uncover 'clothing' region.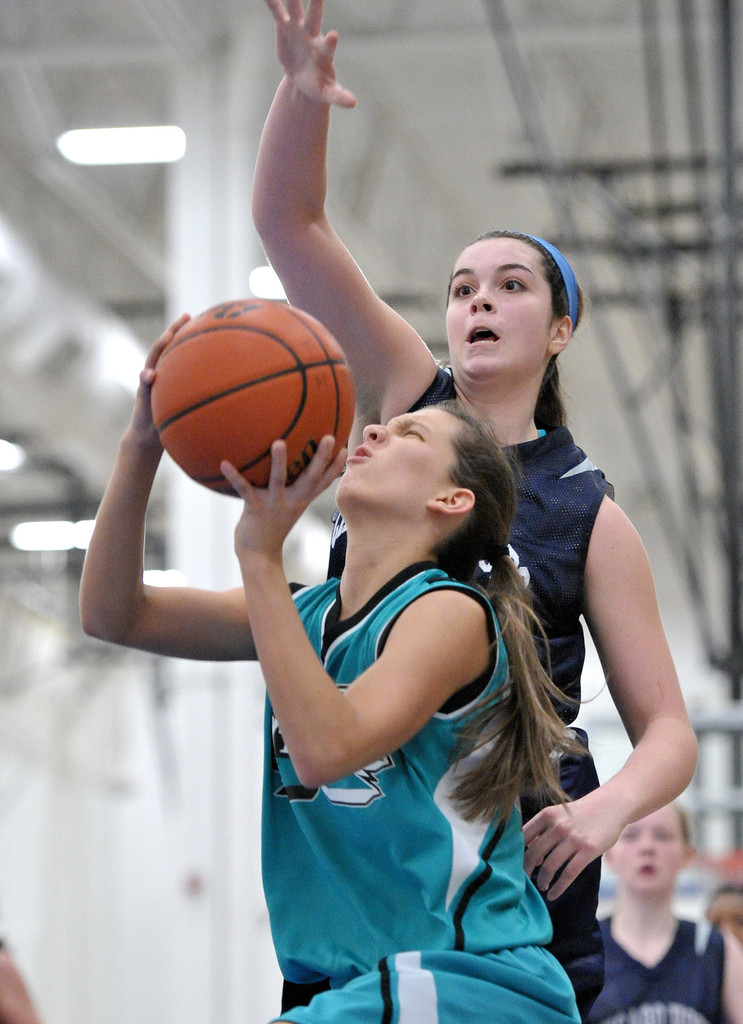
Uncovered: (594, 918, 725, 1023).
